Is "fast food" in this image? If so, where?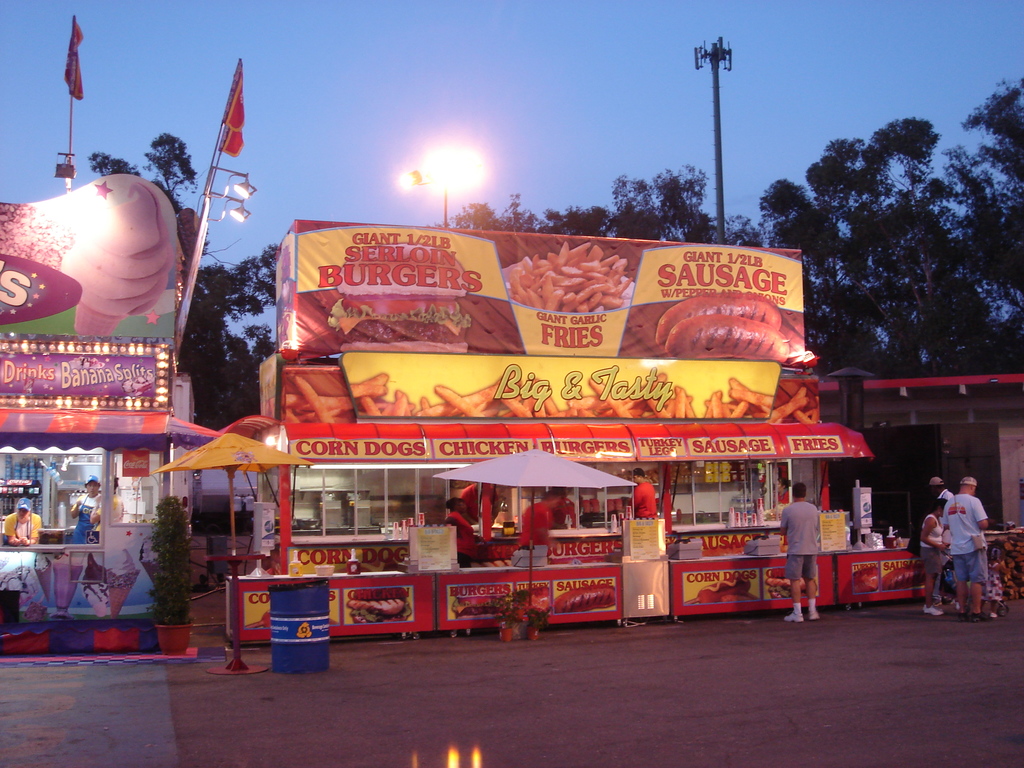
Yes, at {"x1": 282, "y1": 369, "x2": 350, "y2": 424}.
